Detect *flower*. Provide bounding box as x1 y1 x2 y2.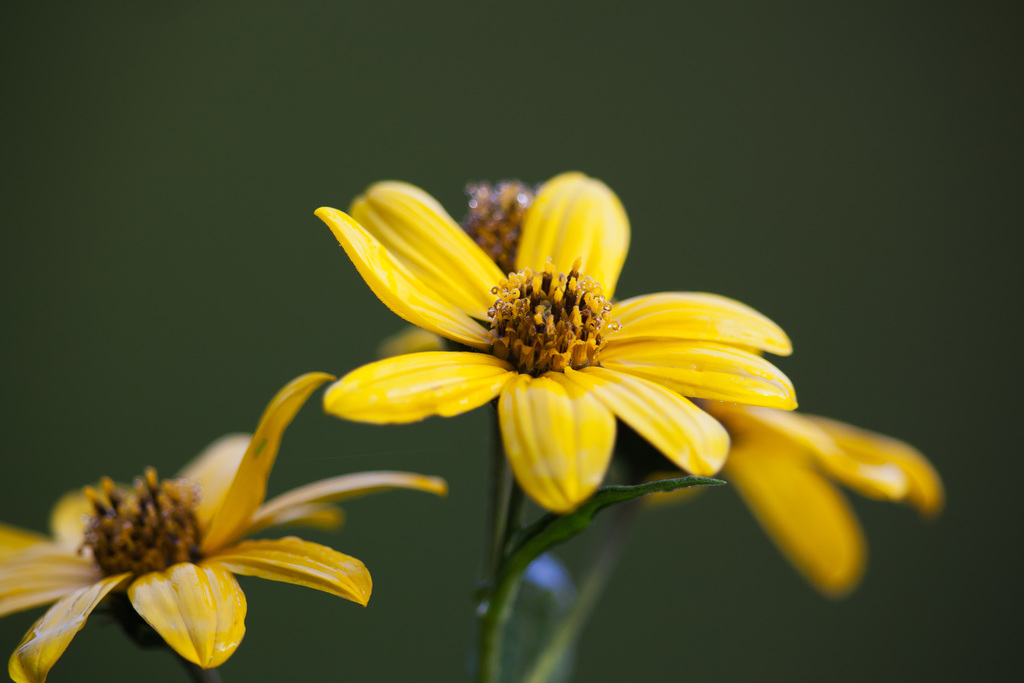
0 365 452 682.
